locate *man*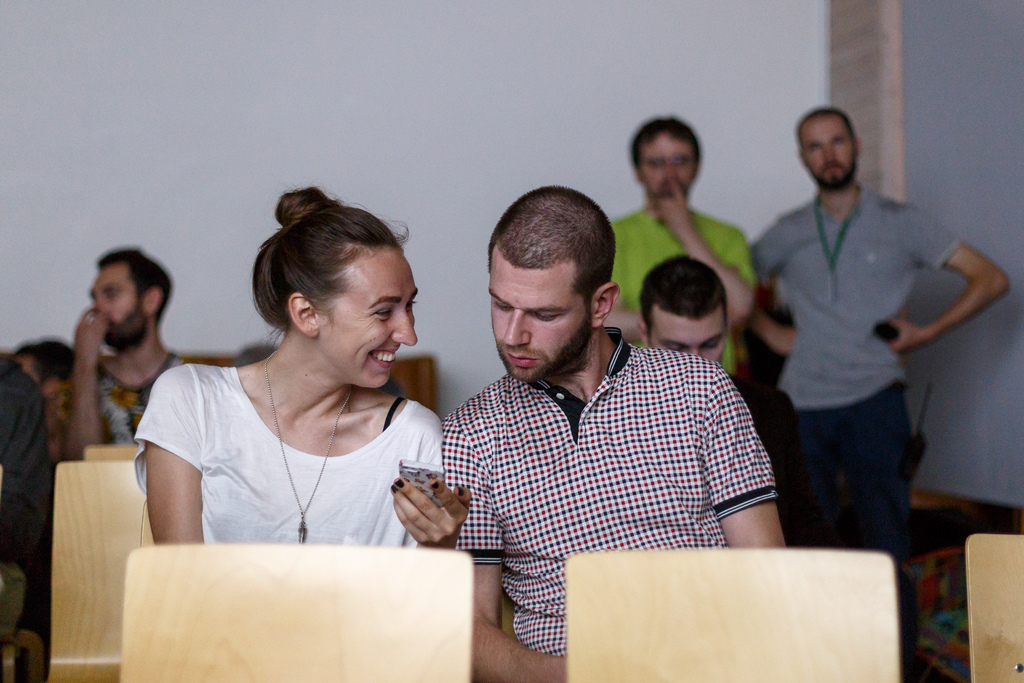
618 115 763 383
